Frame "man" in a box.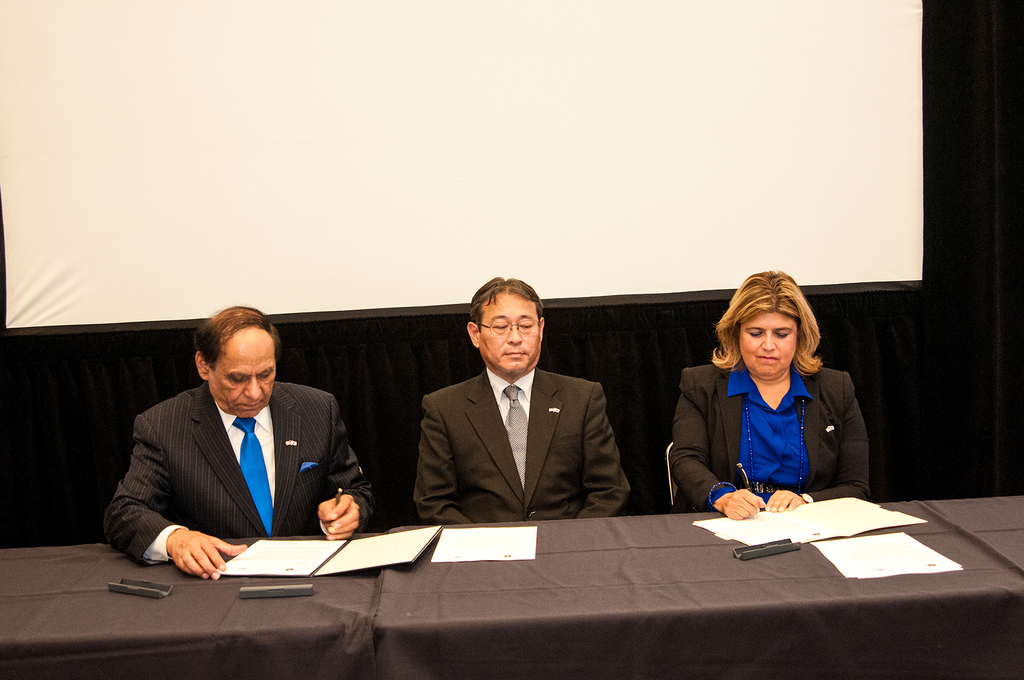
(x1=101, y1=303, x2=380, y2=582).
